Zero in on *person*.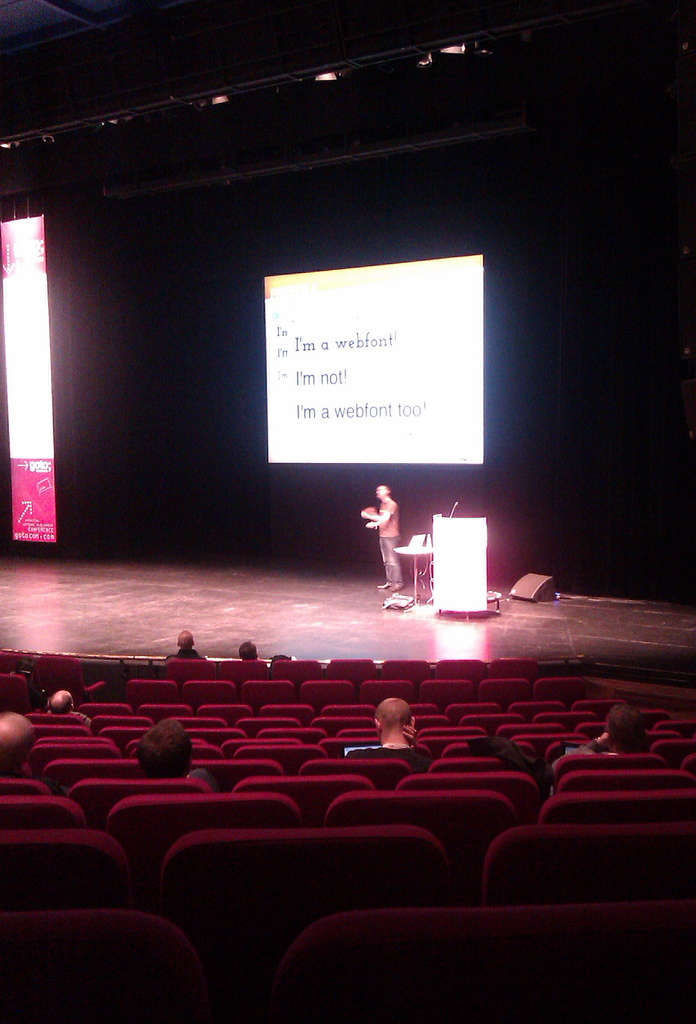
Zeroed in: [358,481,413,593].
